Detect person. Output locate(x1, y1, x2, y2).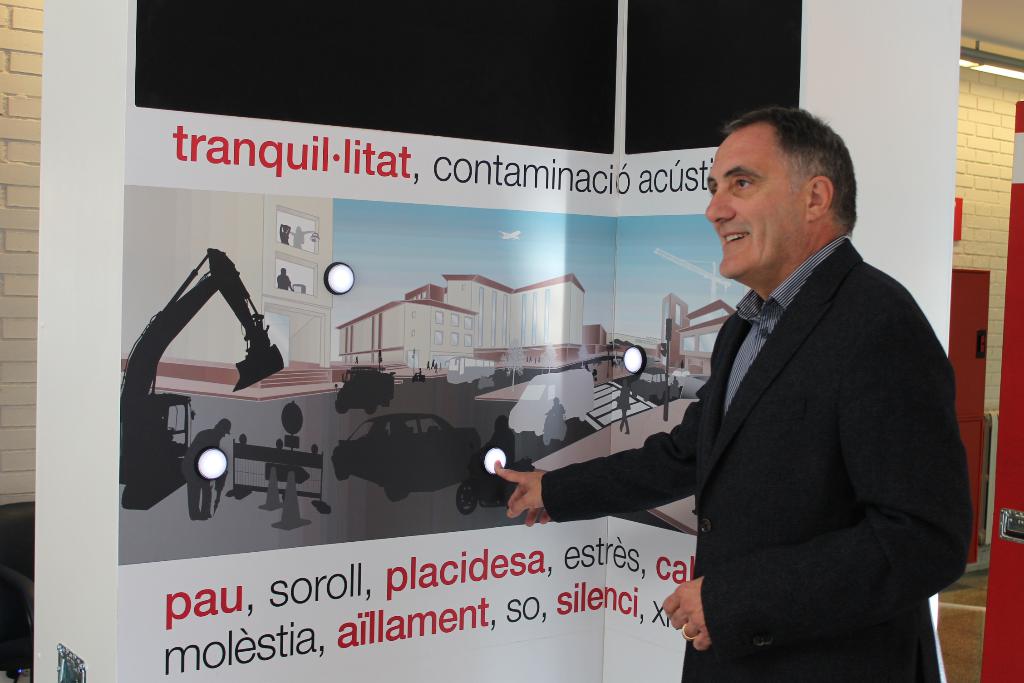
locate(476, 411, 517, 497).
